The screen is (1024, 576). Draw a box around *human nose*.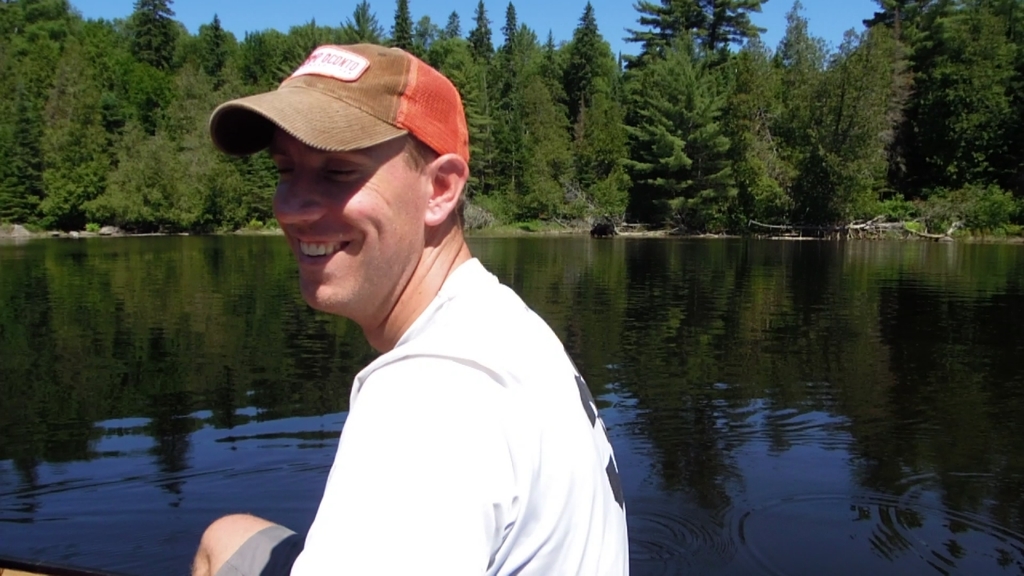
273, 172, 334, 234.
